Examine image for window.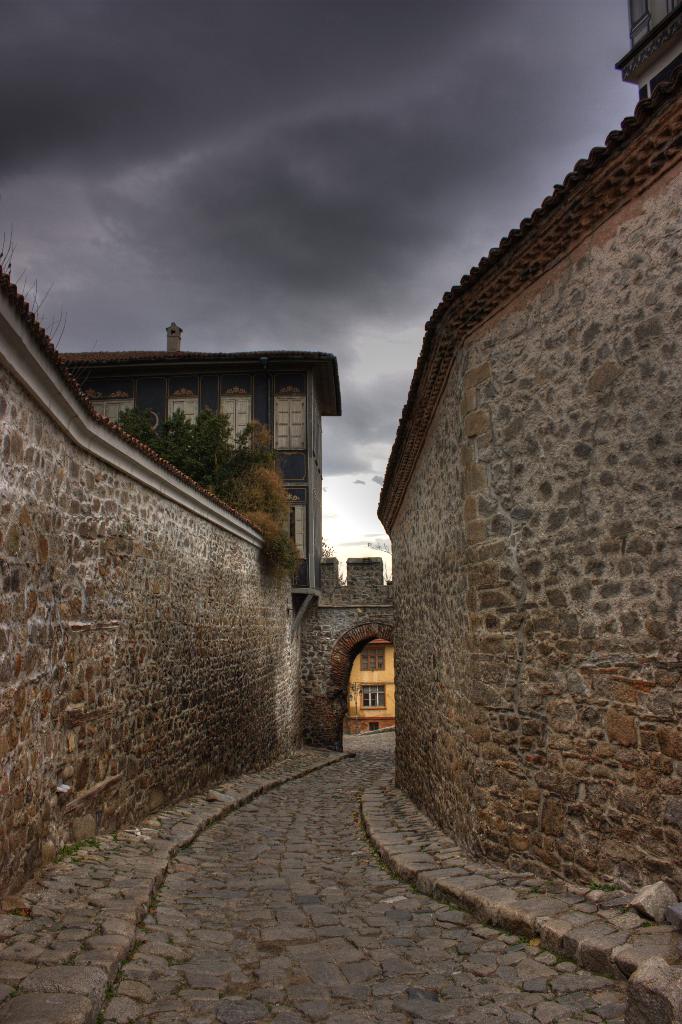
Examination result: 366:685:387:705.
